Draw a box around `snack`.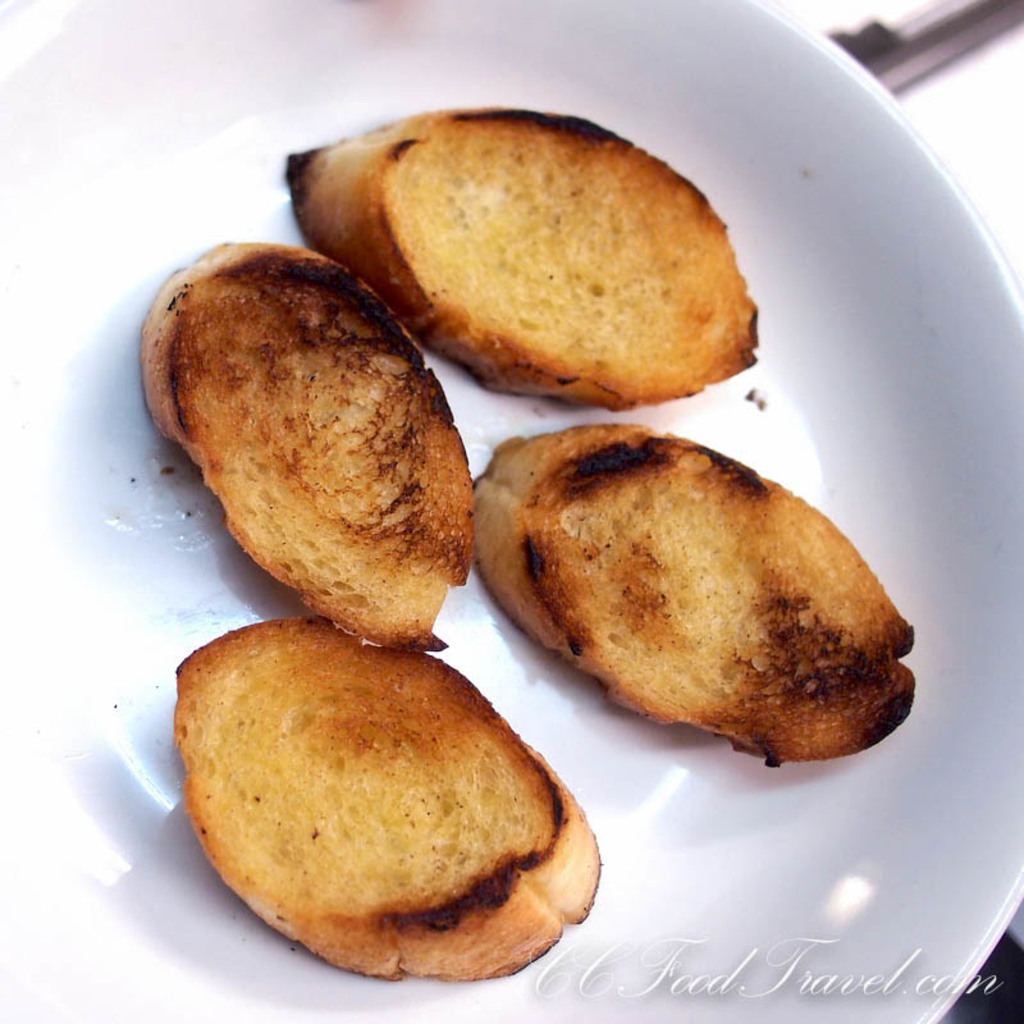
472:428:914:771.
